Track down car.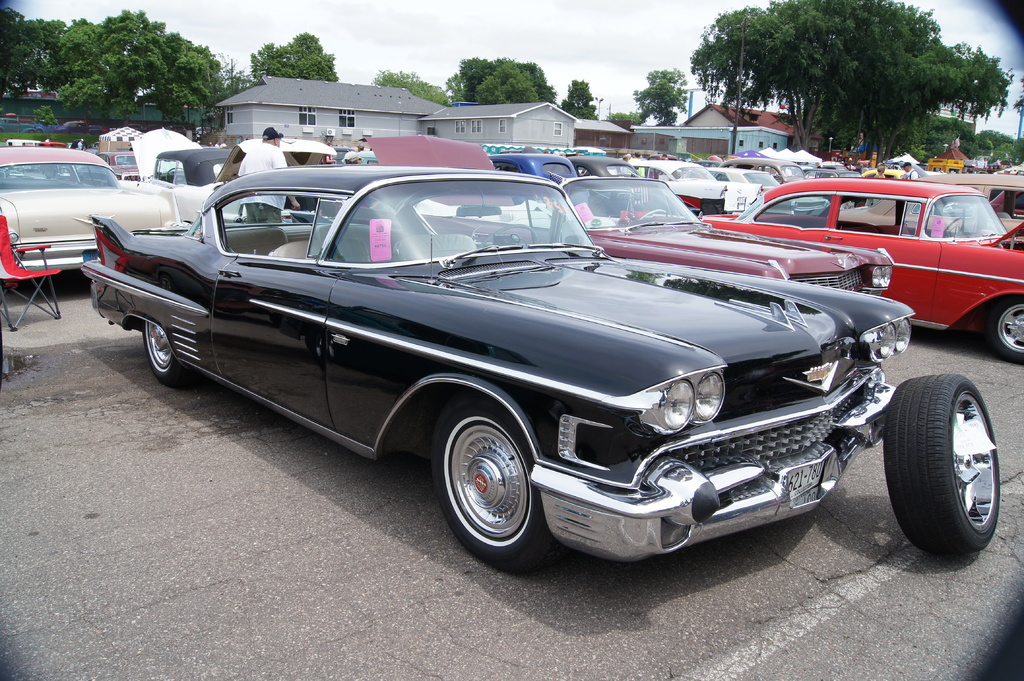
Tracked to 98/151/141/181.
